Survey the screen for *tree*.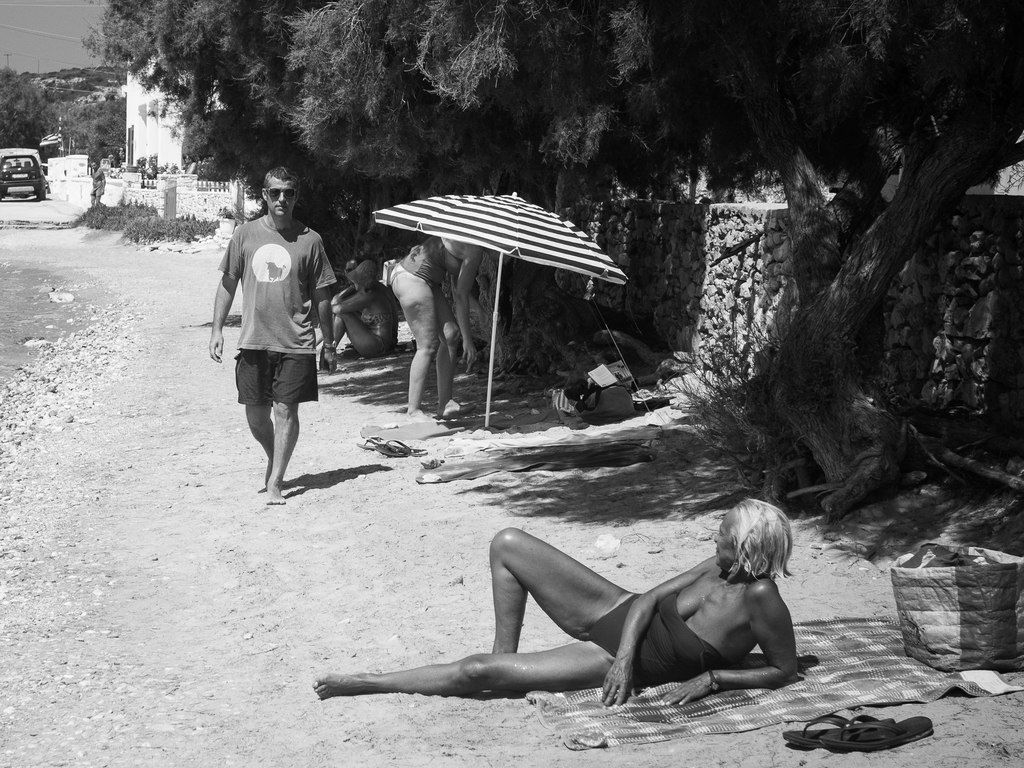
Survey found: select_region(657, 0, 1023, 509).
